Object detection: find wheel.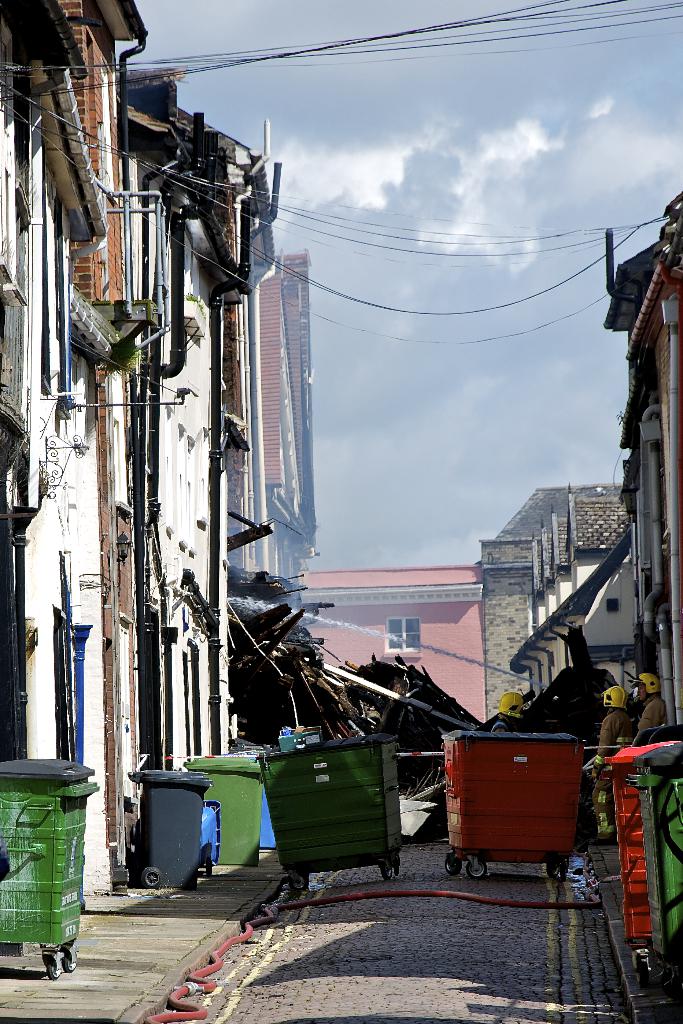
box(143, 867, 160, 888).
